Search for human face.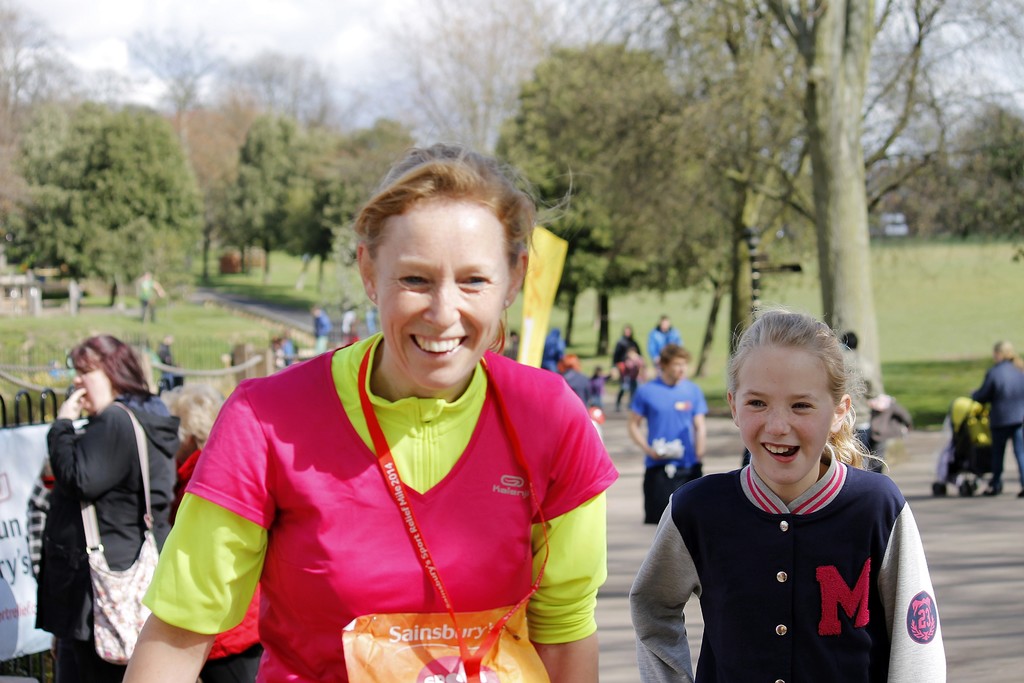
Found at (x1=374, y1=201, x2=509, y2=388).
